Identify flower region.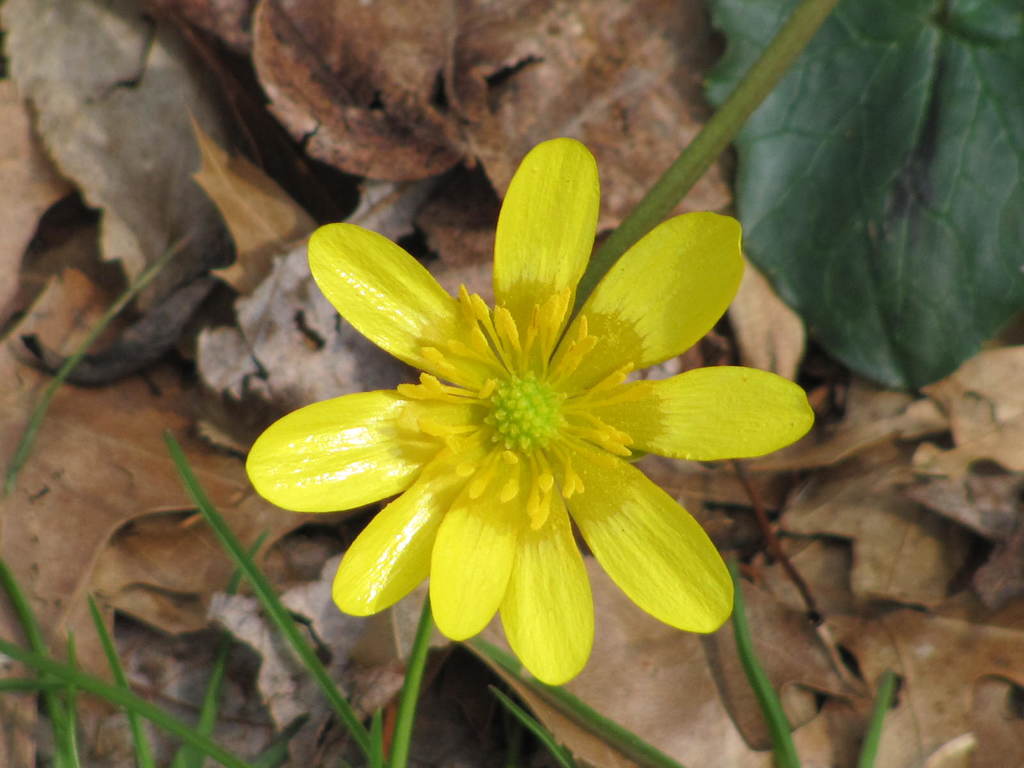
Region: Rect(255, 132, 795, 672).
